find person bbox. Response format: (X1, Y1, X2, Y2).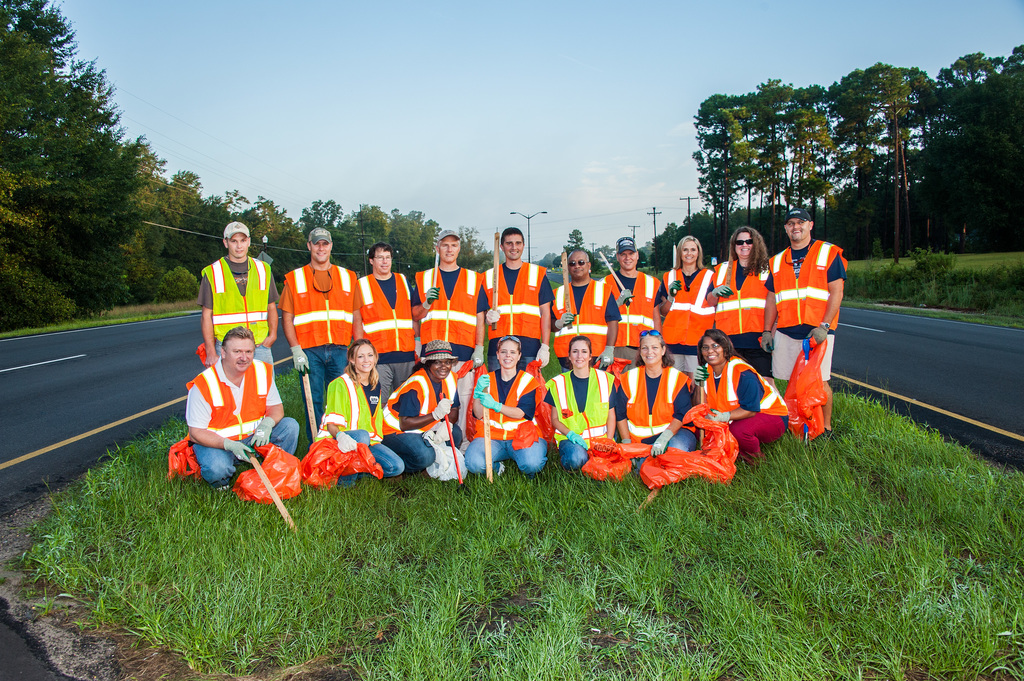
(545, 332, 624, 469).
